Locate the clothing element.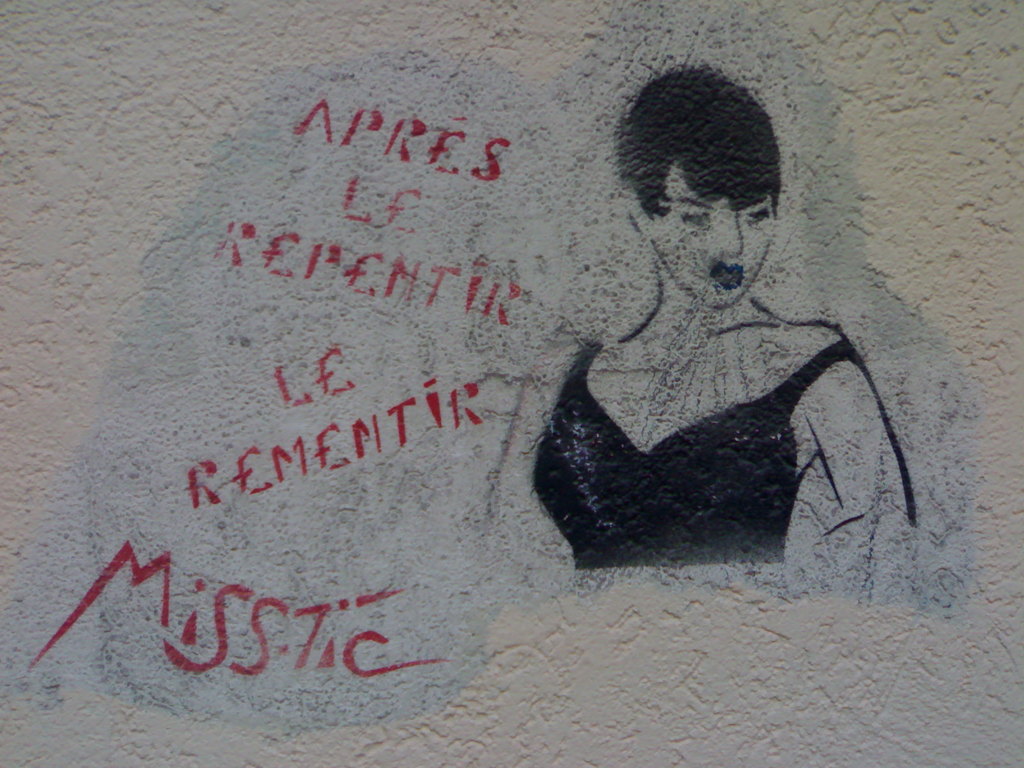
Element bbox: box(541, 283, 886, 552).
